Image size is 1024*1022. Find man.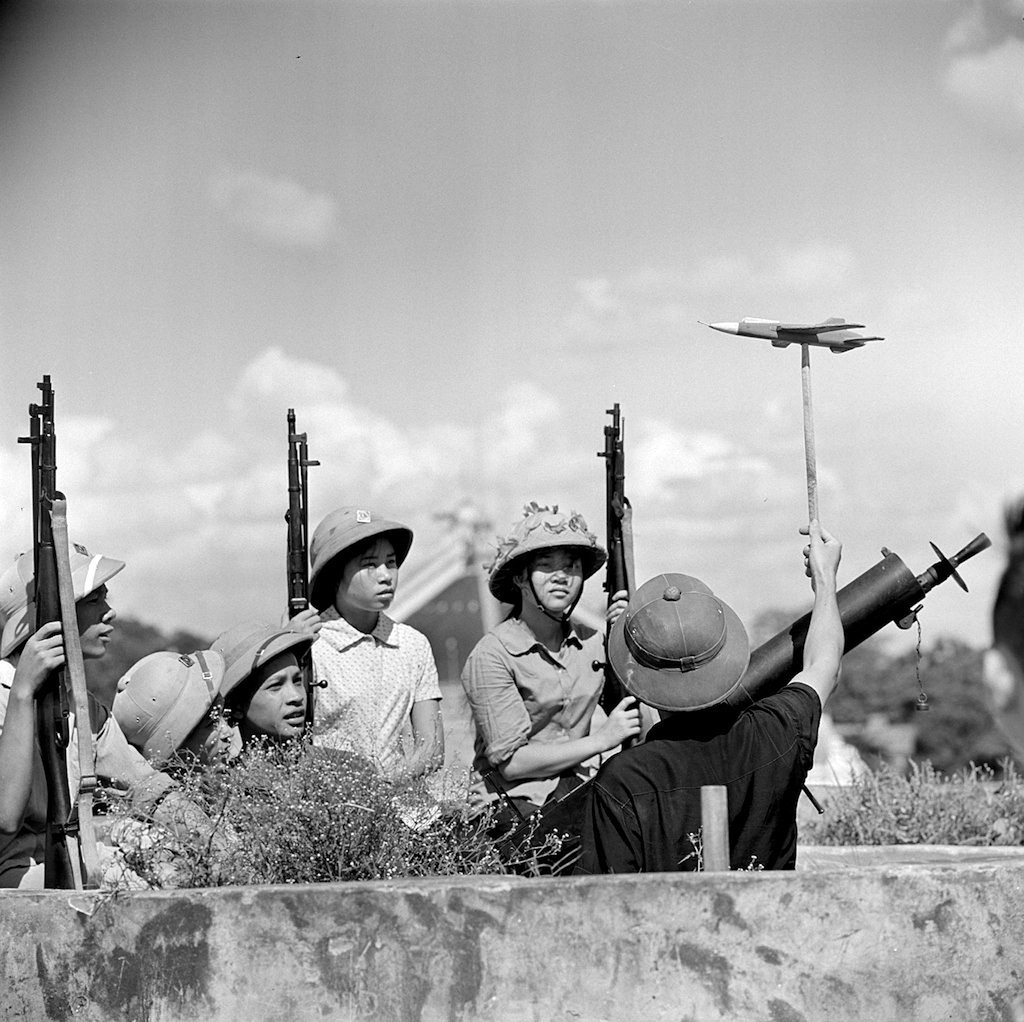
[left=491, top=528, right=901, bottom=888].
